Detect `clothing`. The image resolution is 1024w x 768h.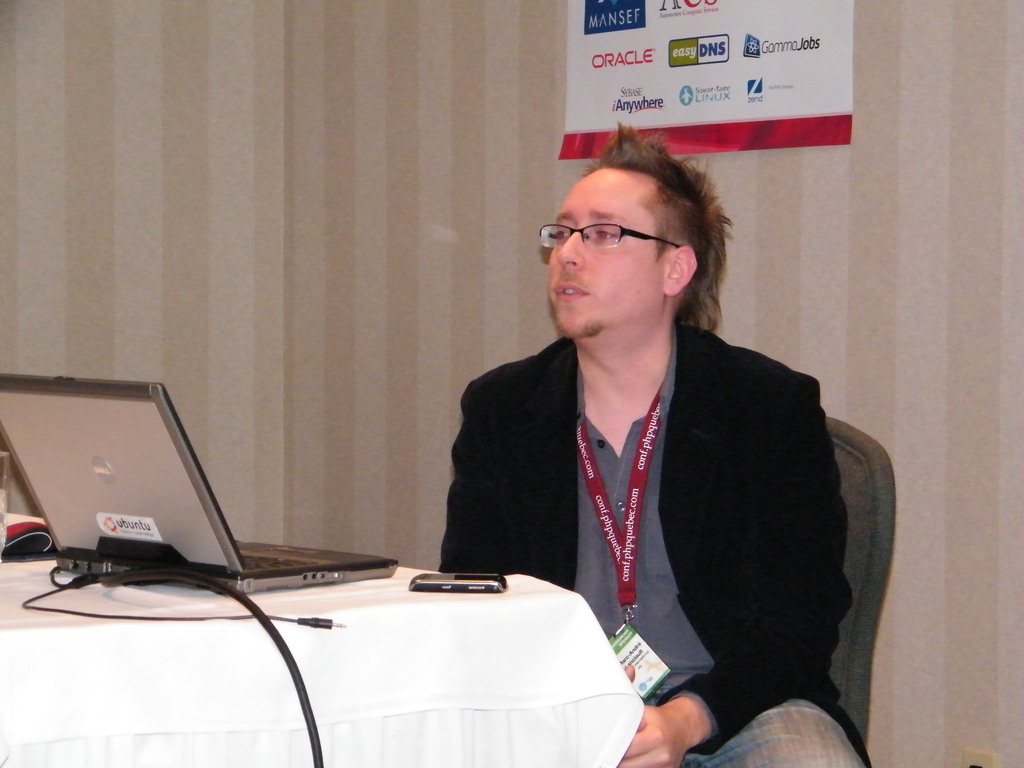
575 334 707 699.
